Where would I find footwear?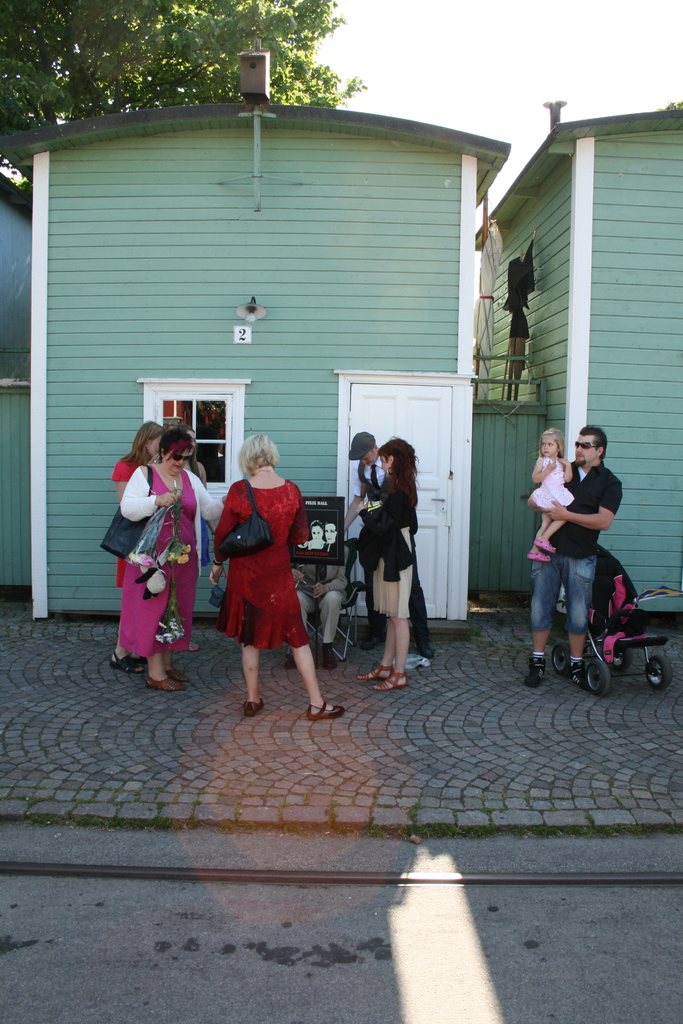
At select_region(373, 671, 411, 692).
